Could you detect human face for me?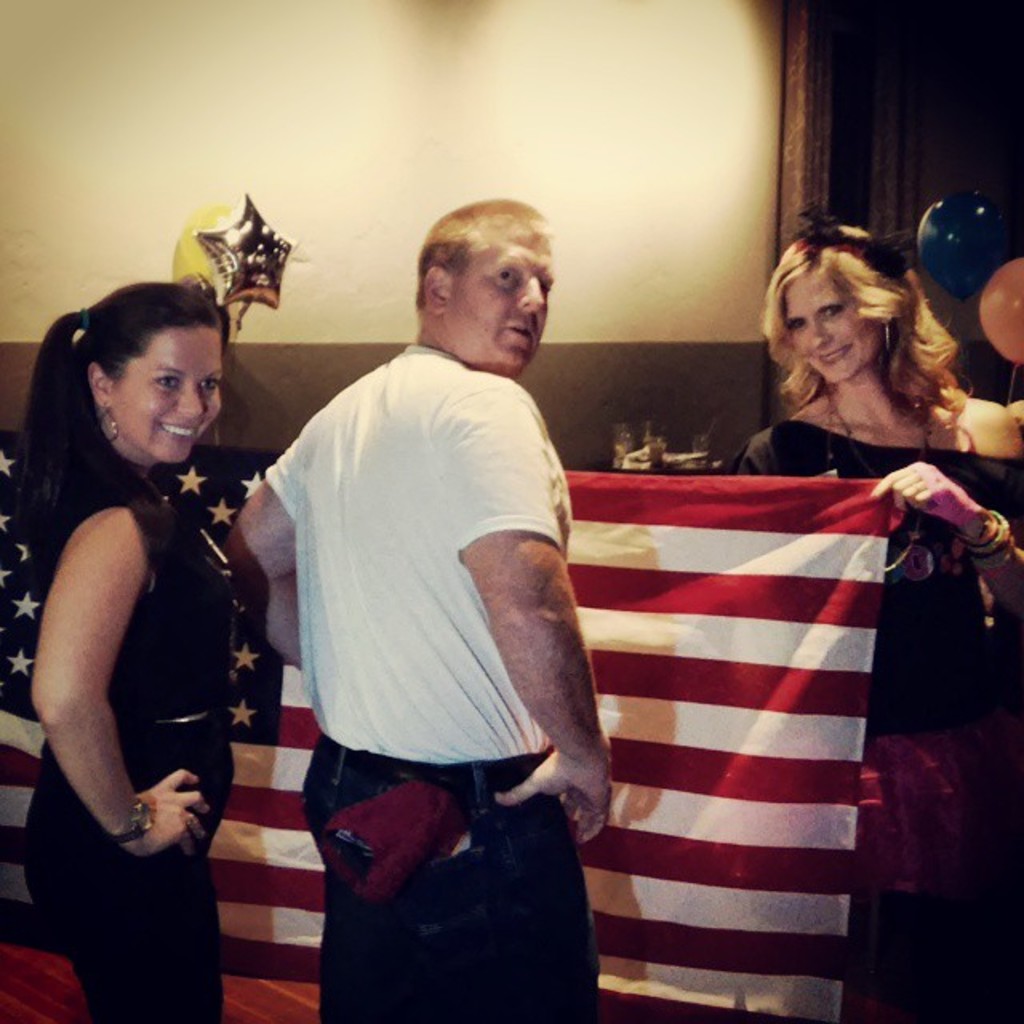
Detection result: l=448, t=237, r=552, b=365.
